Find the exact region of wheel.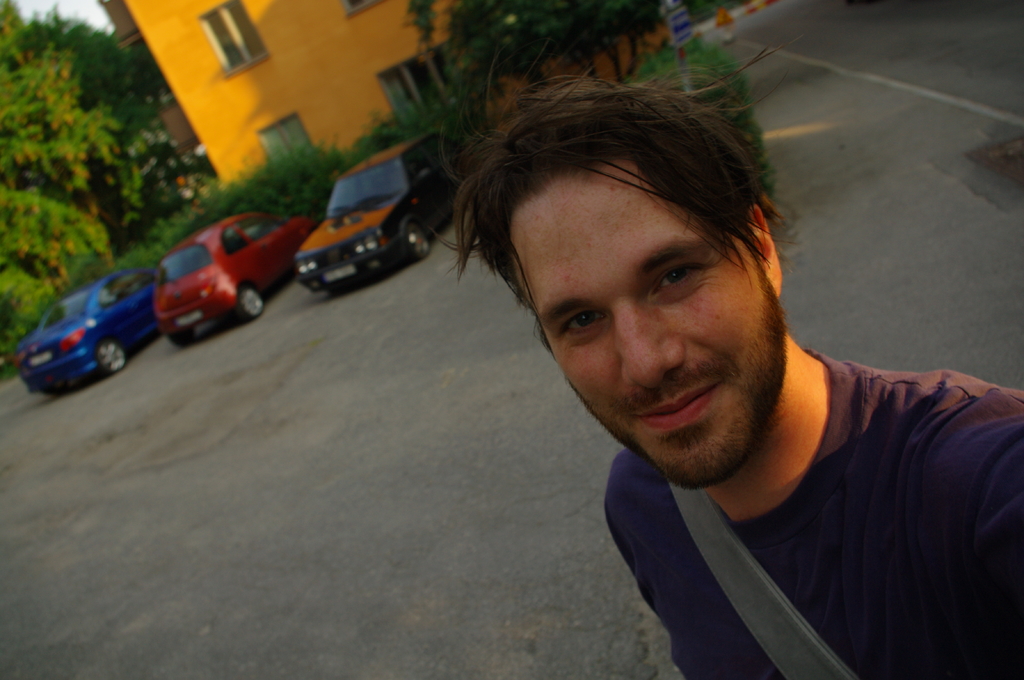
Exact region: 407:225:431:260.
